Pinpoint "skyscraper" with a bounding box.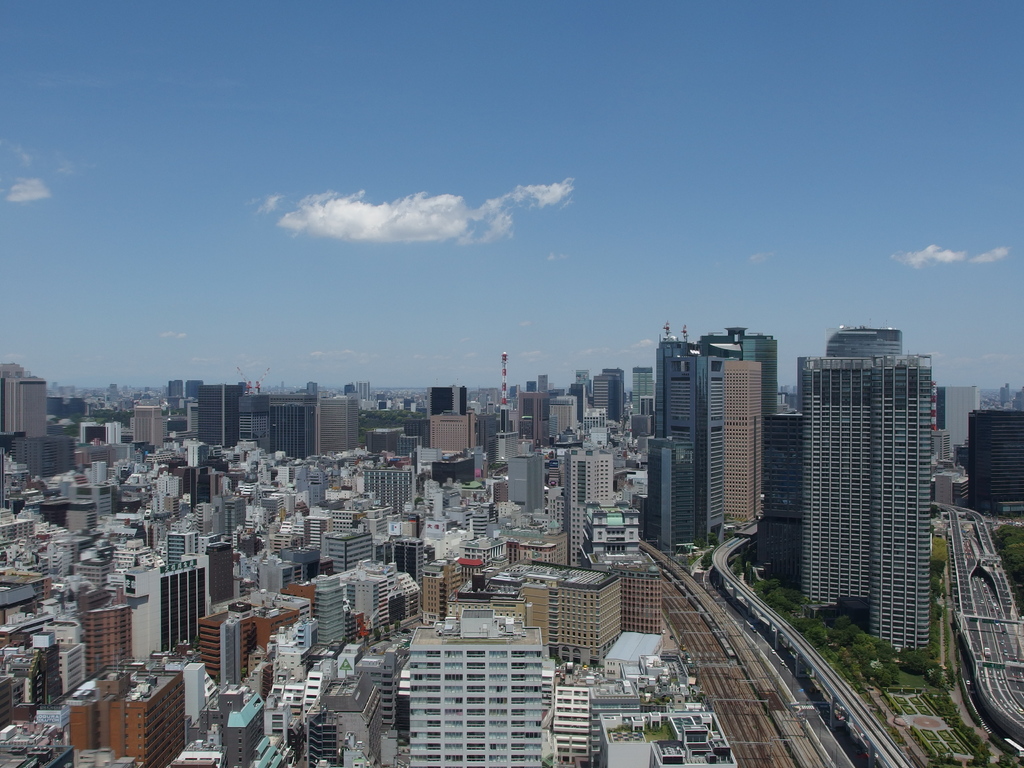
776:287:961:659.
